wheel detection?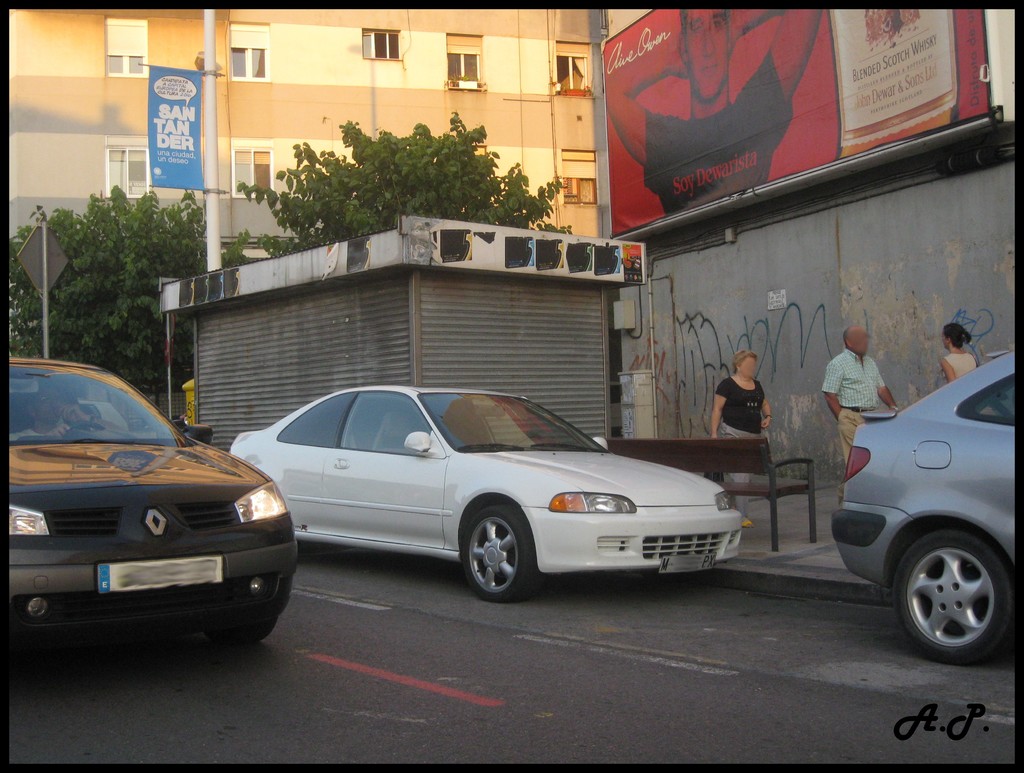
890 526 1016 667
